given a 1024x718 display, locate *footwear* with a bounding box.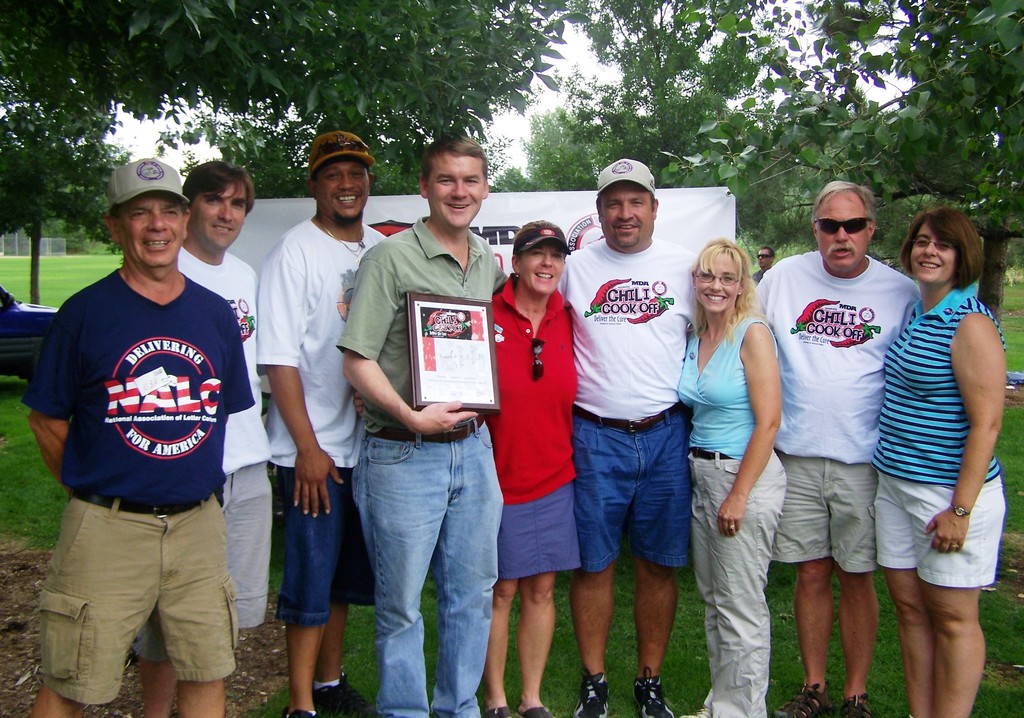
Located: (x1=778, y1=686, x2=822, y2=717).
